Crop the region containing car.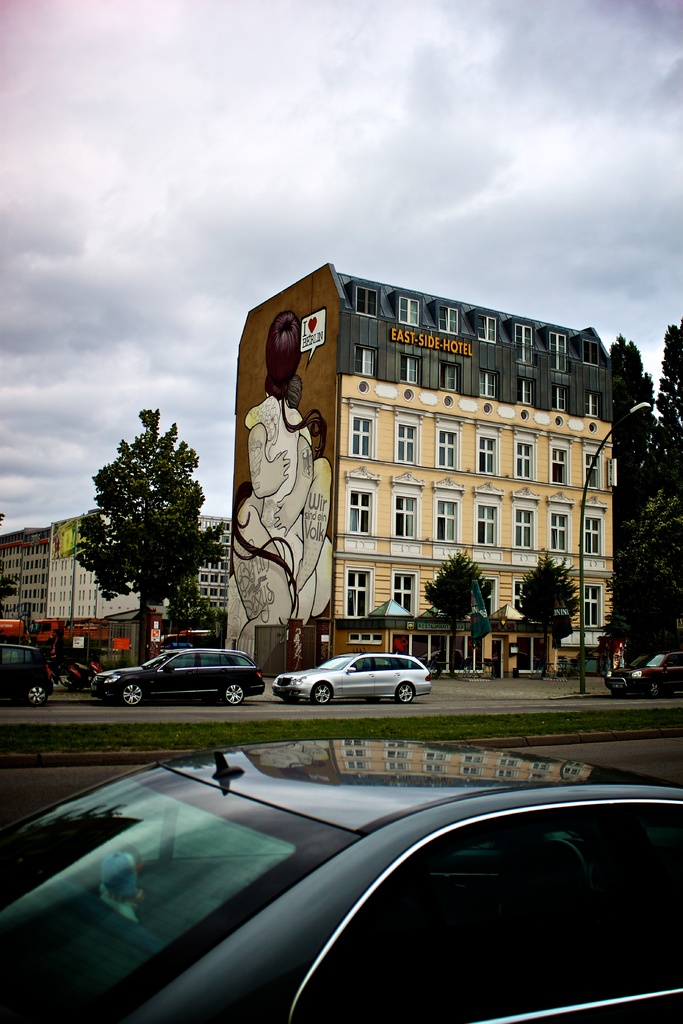
Crop region: BBox(607, 653, 682, 699).
